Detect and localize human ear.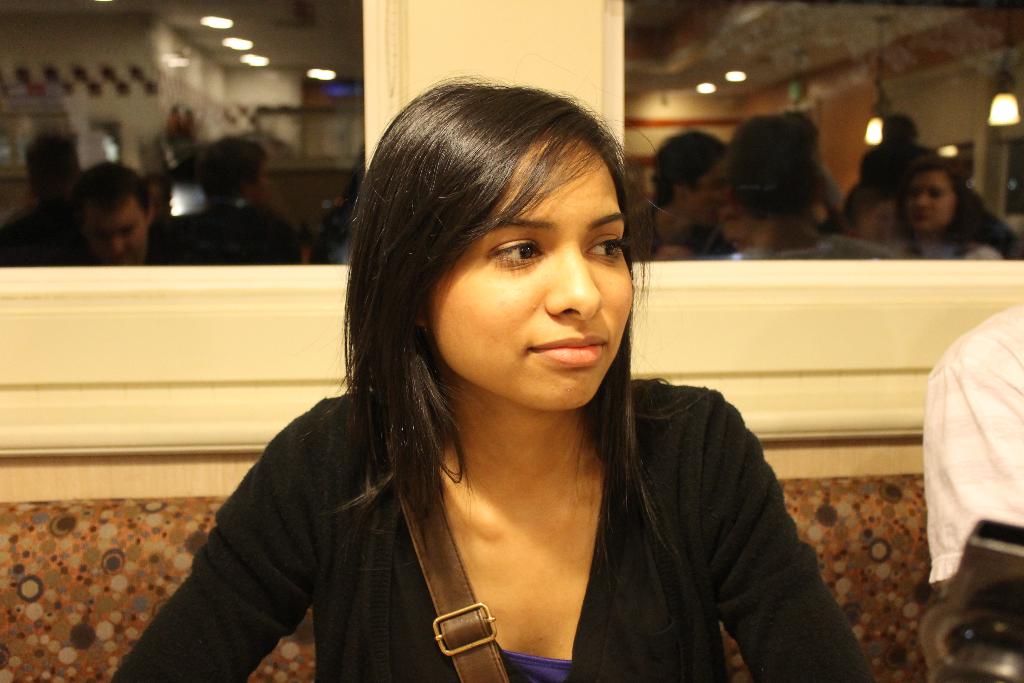
Localized at rect(415, 304, 431, 327).
